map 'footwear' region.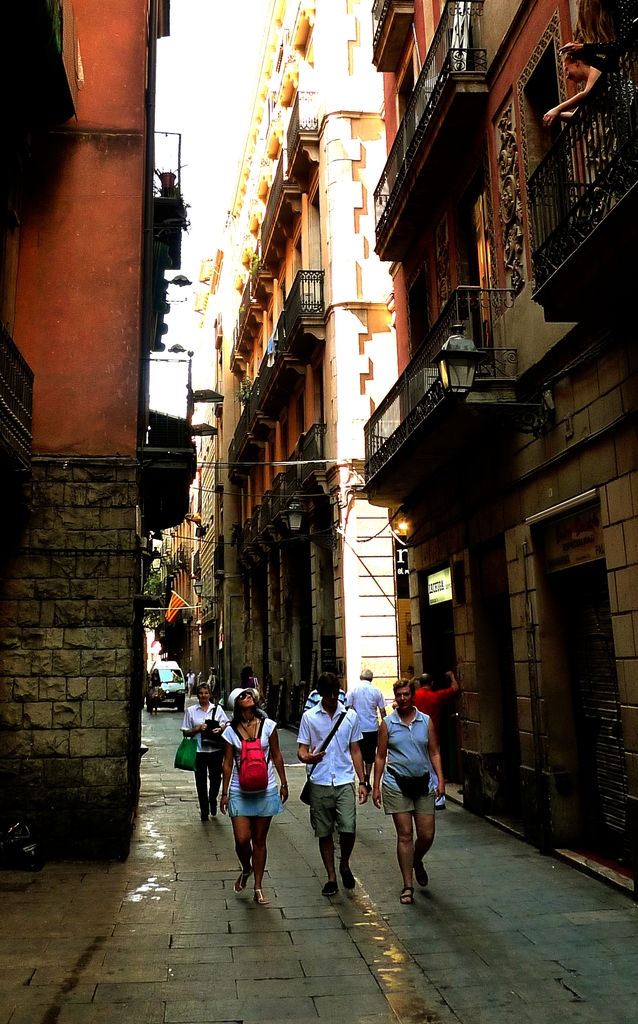
Mapped to (x1=320, y1=877, x2=338, y2=897).
